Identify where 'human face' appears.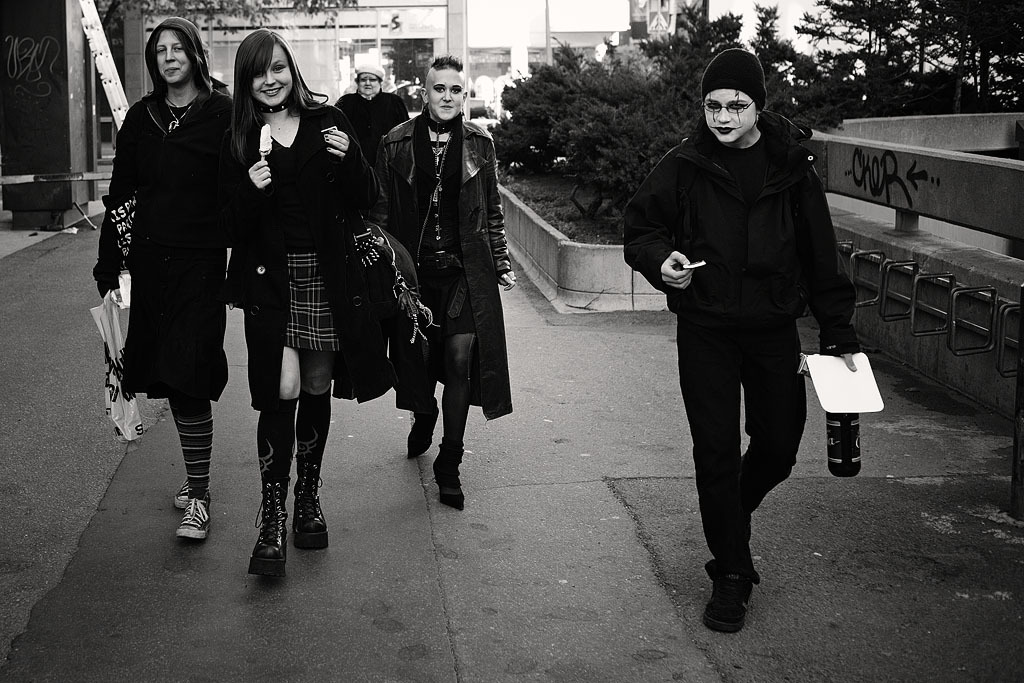
Appears at 156, 33, 194, 87.
